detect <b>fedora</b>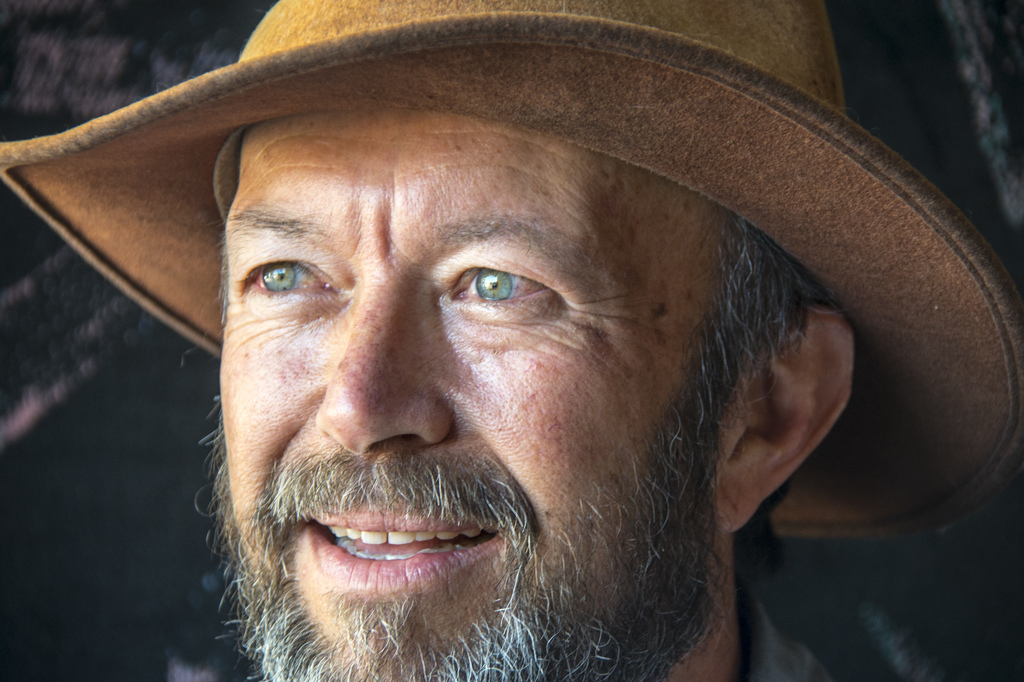
crop(0, 0, 1021, 532)
